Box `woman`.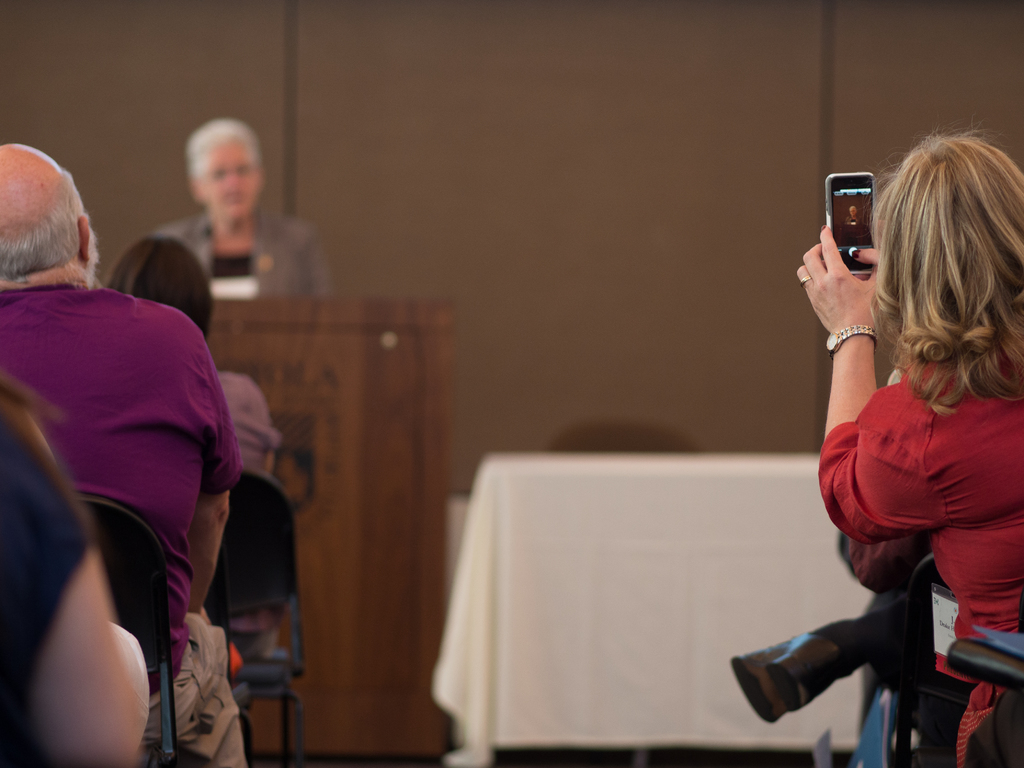
x1=790 y1=136 x2=1023 y2=756.
